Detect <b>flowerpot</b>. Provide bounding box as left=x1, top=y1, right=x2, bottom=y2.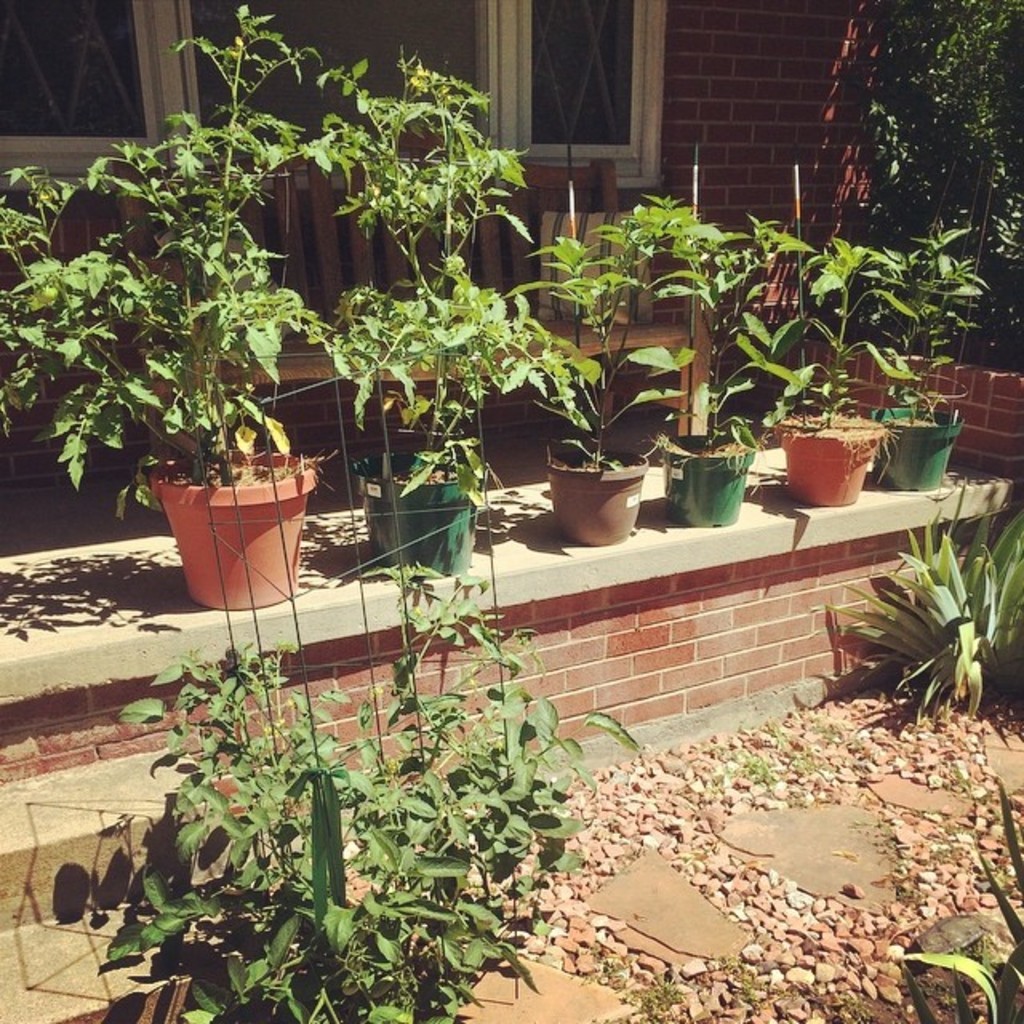
left=651, top=427, right=749, bottom=531.
